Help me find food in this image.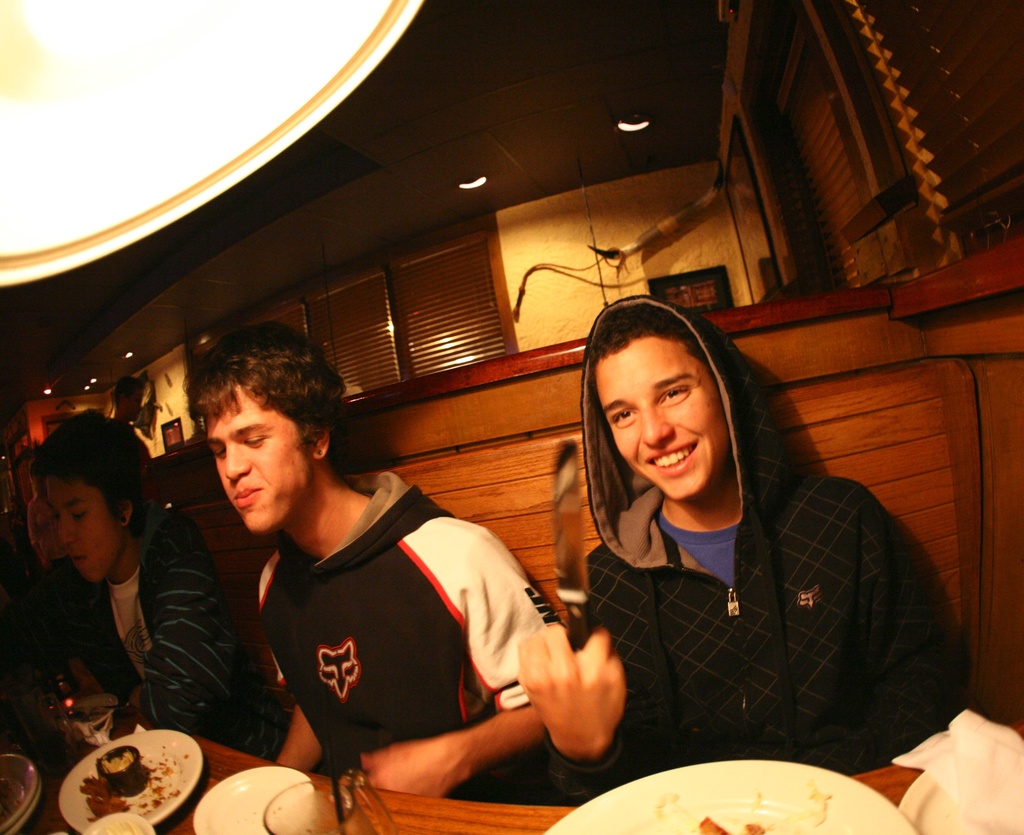
Found it: <box>84,773,129,822</box>.
